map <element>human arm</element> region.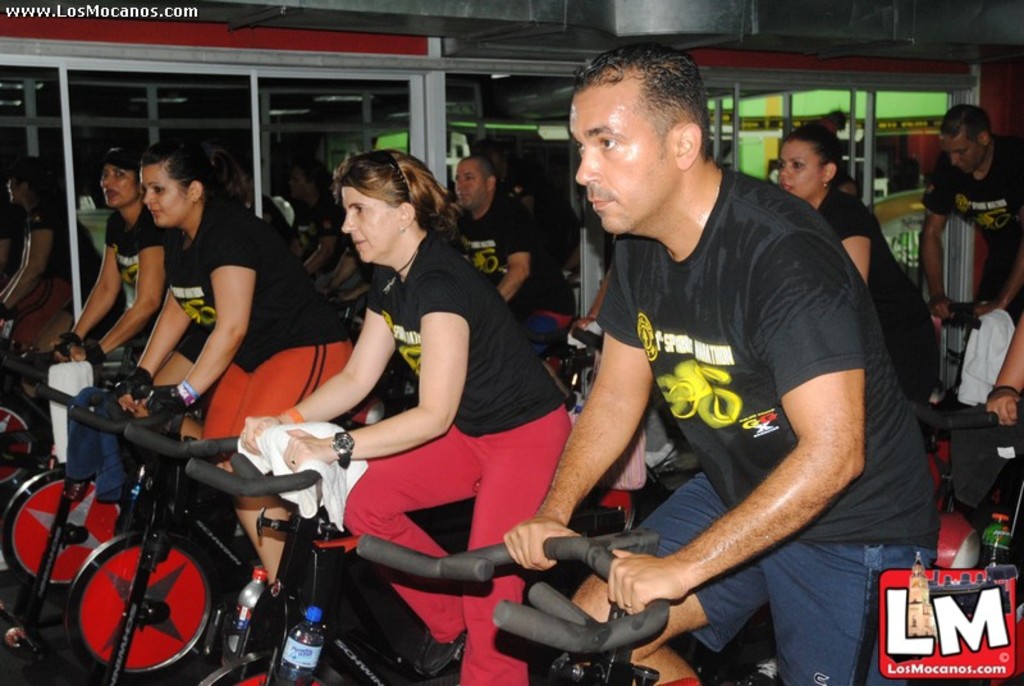
Mapped to [975,218,1023,320].
